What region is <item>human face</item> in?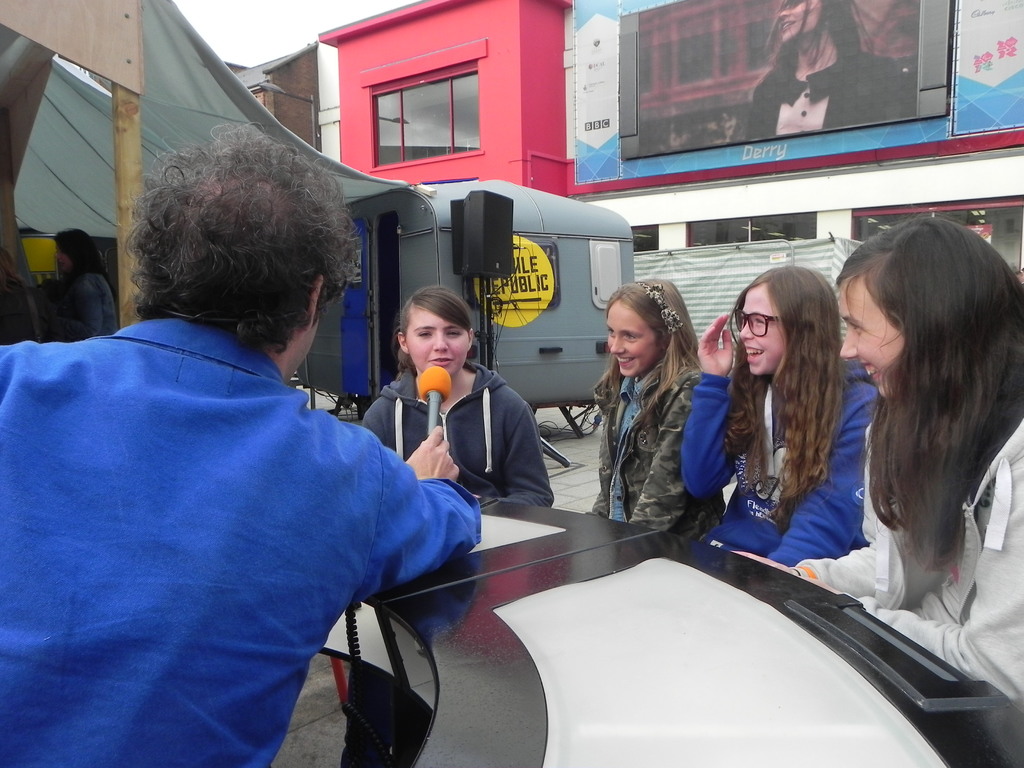
box(778, 1, 824, 44).
